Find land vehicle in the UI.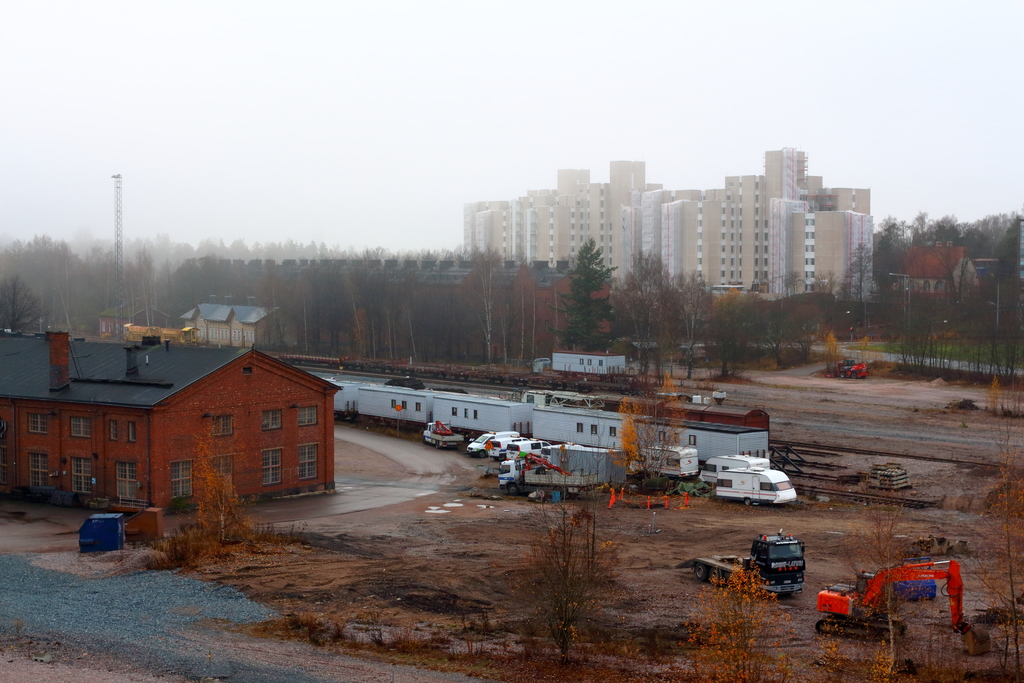
UI element at [left=701, top=458, right=769, bottom=487].
